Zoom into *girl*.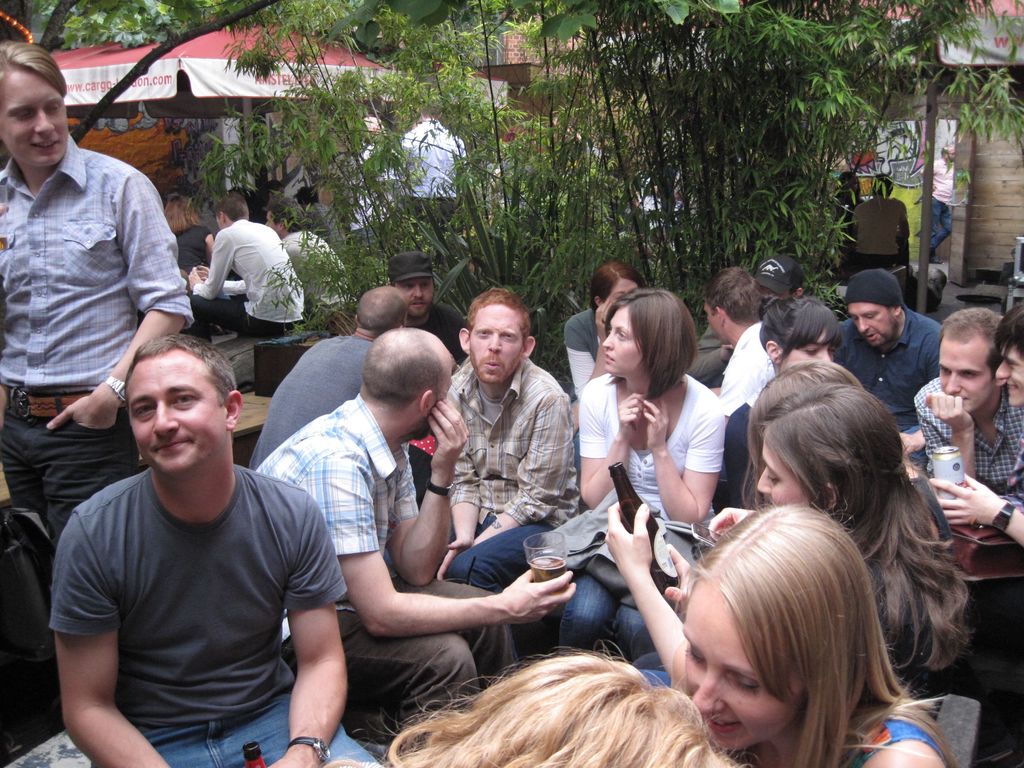
Zoom target: locate(675, 499, 959, 767).
